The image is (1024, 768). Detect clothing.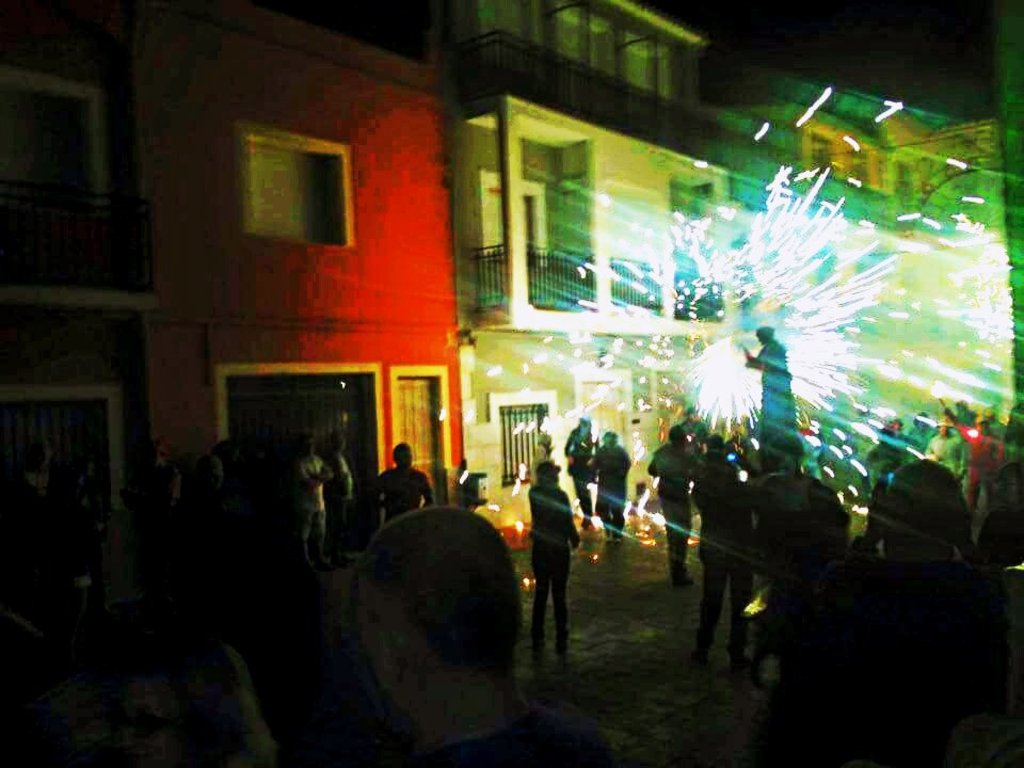
Detection: {"x1": 372, "y1": 463, "x2": 418, "y2": 524}.
